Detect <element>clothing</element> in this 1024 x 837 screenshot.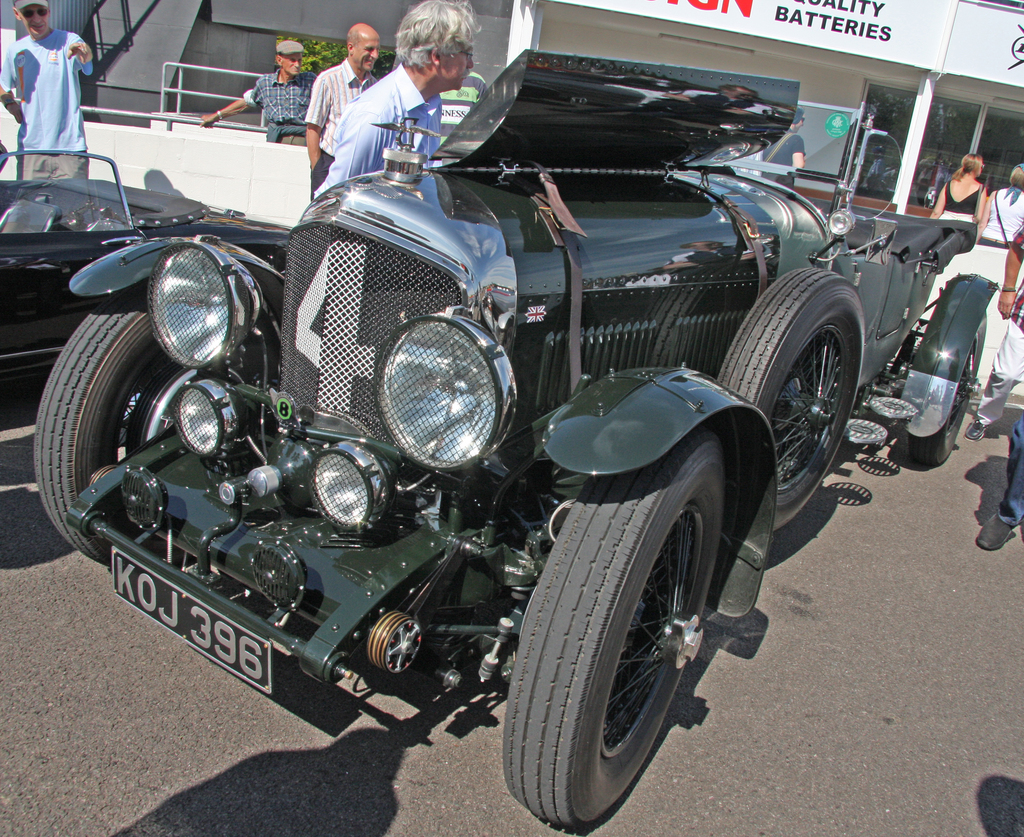
Detection: [314, 63, 441, 193].
